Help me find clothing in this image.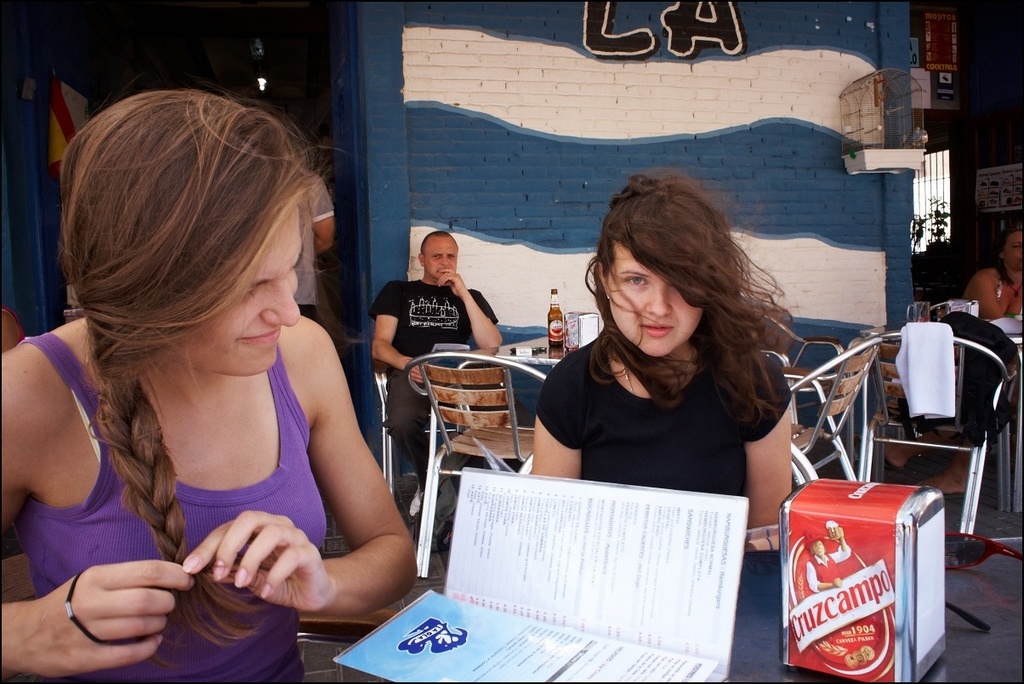
Found it: left=297, top=168, right=338, bottom=316.
